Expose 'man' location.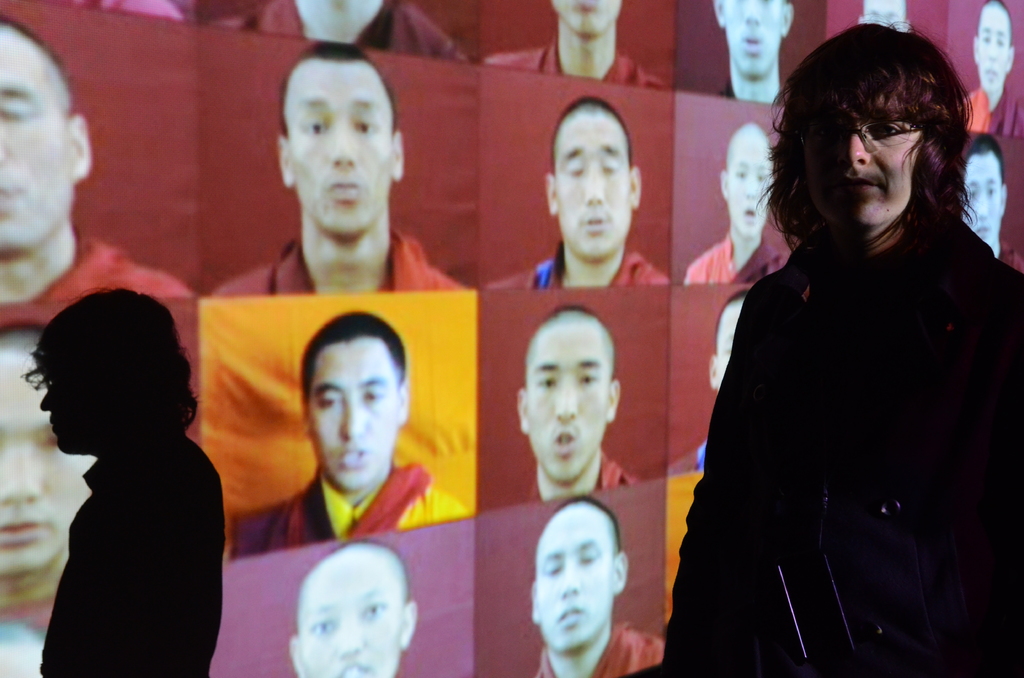
Exposed at [x1=851, y1=6, x2=914, y2=36].
